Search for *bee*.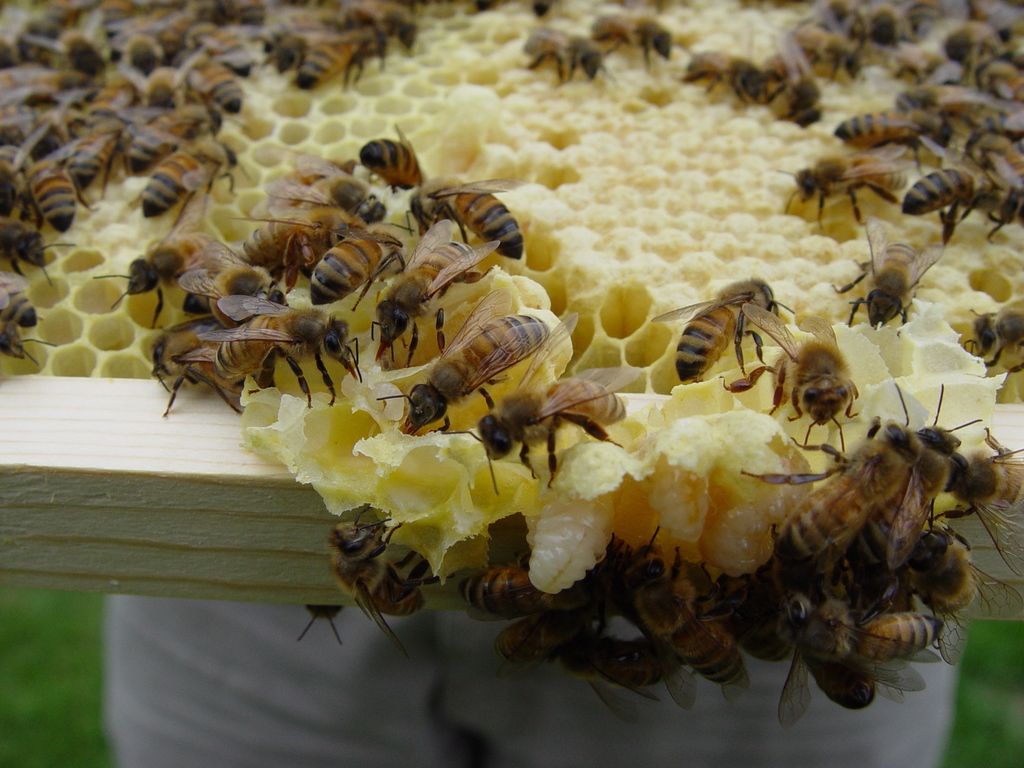
Found at x1=155 y1=248 x2=274 y2=338.
